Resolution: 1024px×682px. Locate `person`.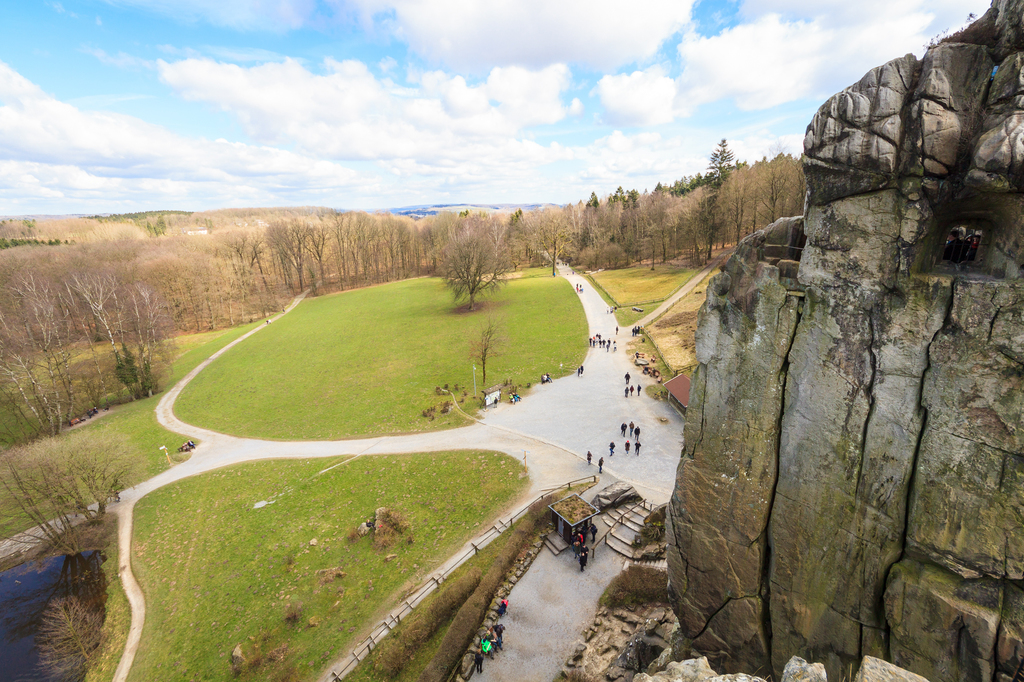
x1=586, y1=452, x2=592, y2=463.
